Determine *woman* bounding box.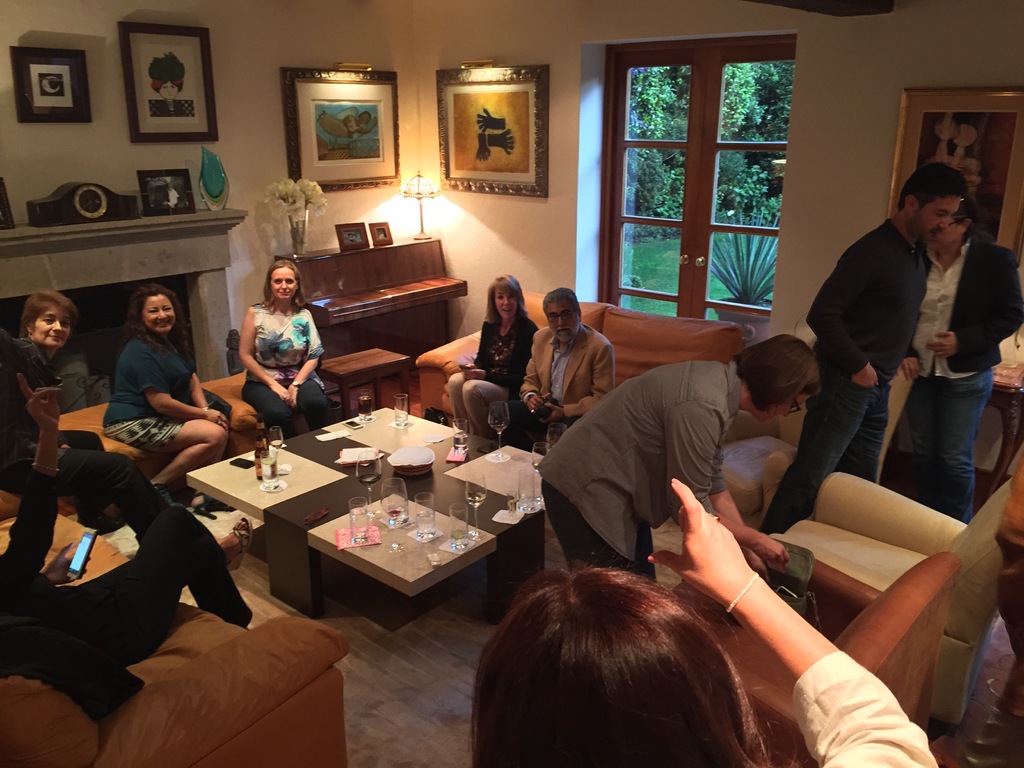
Determined: (left=234, top=255, right=344, bottom=438).
